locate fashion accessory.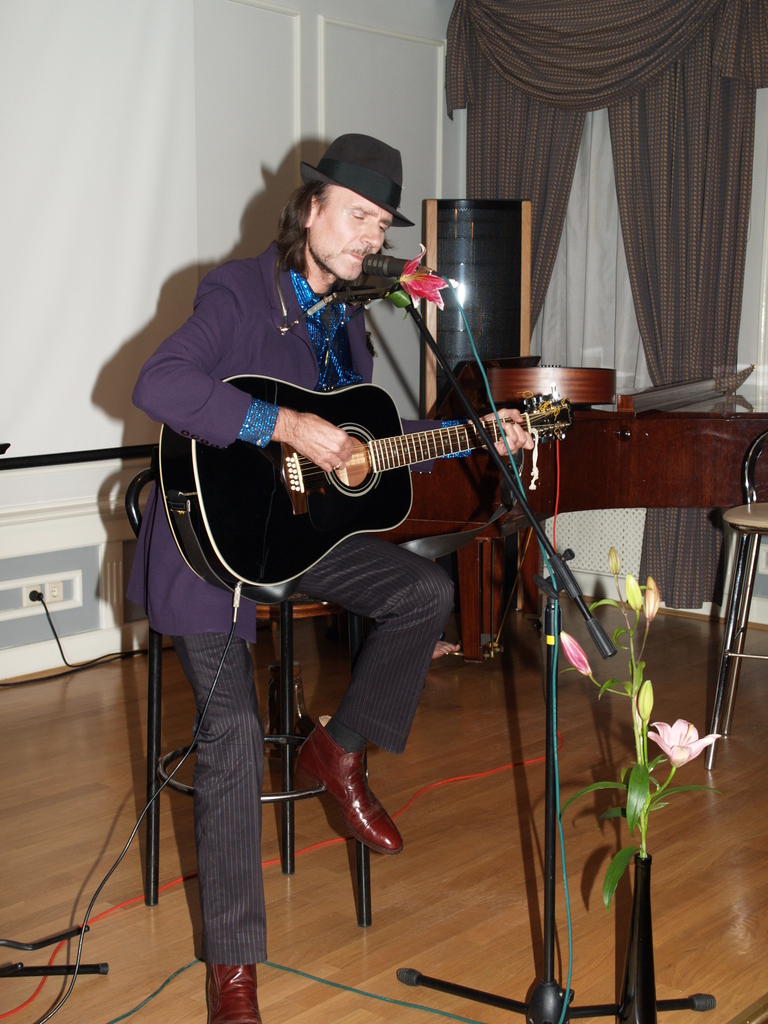
Bounding box: <box>296,719,404,857</box>.
